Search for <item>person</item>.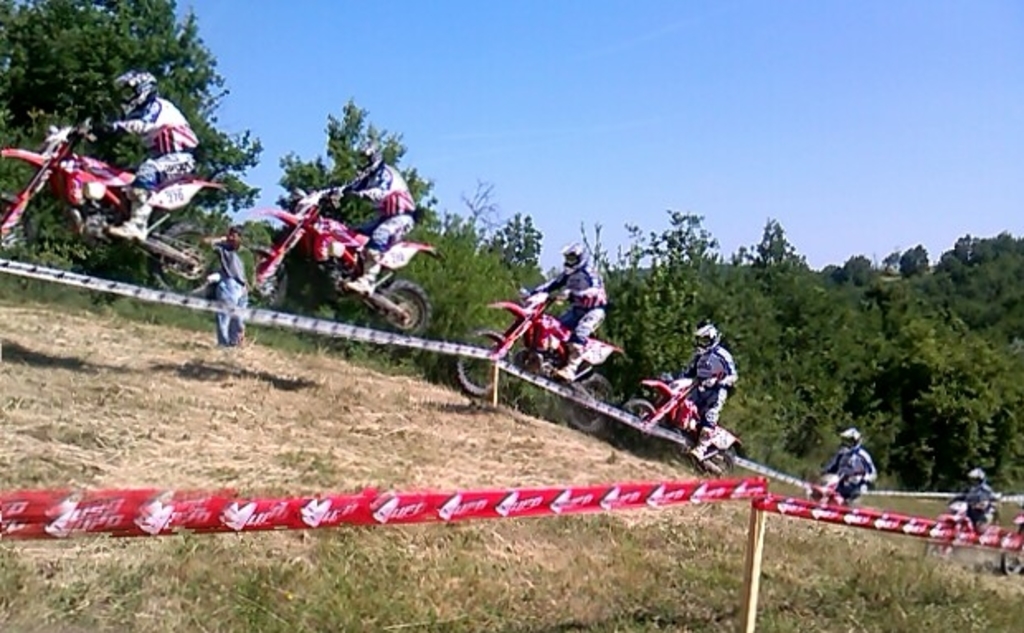
Found at bbox(646, 326, 737, 479).
